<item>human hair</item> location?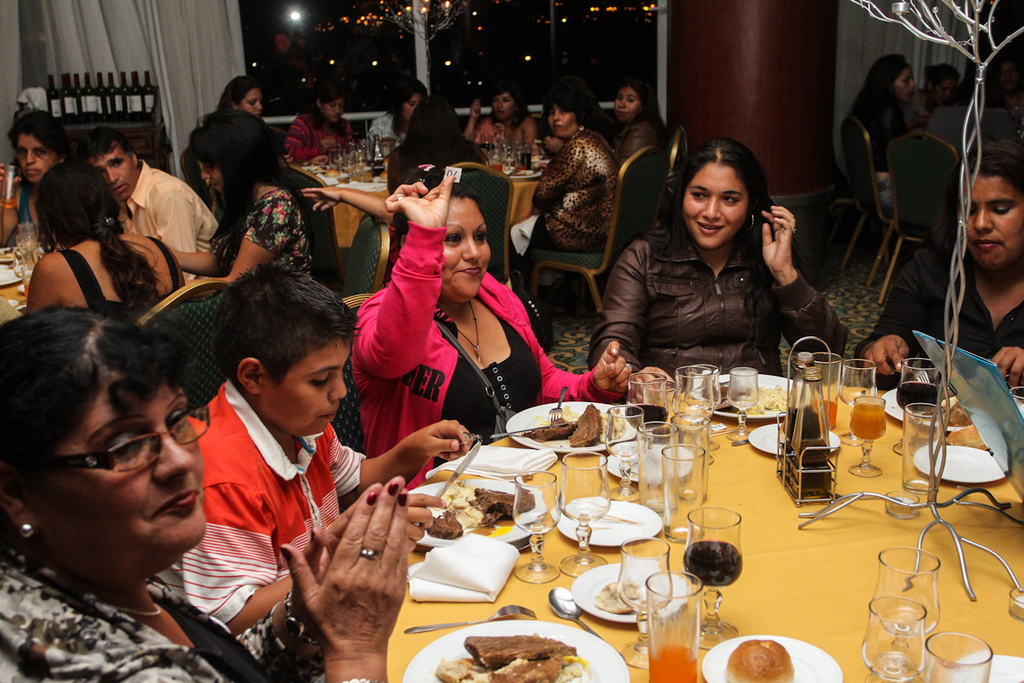
locate(3, 105, 70, 155)
